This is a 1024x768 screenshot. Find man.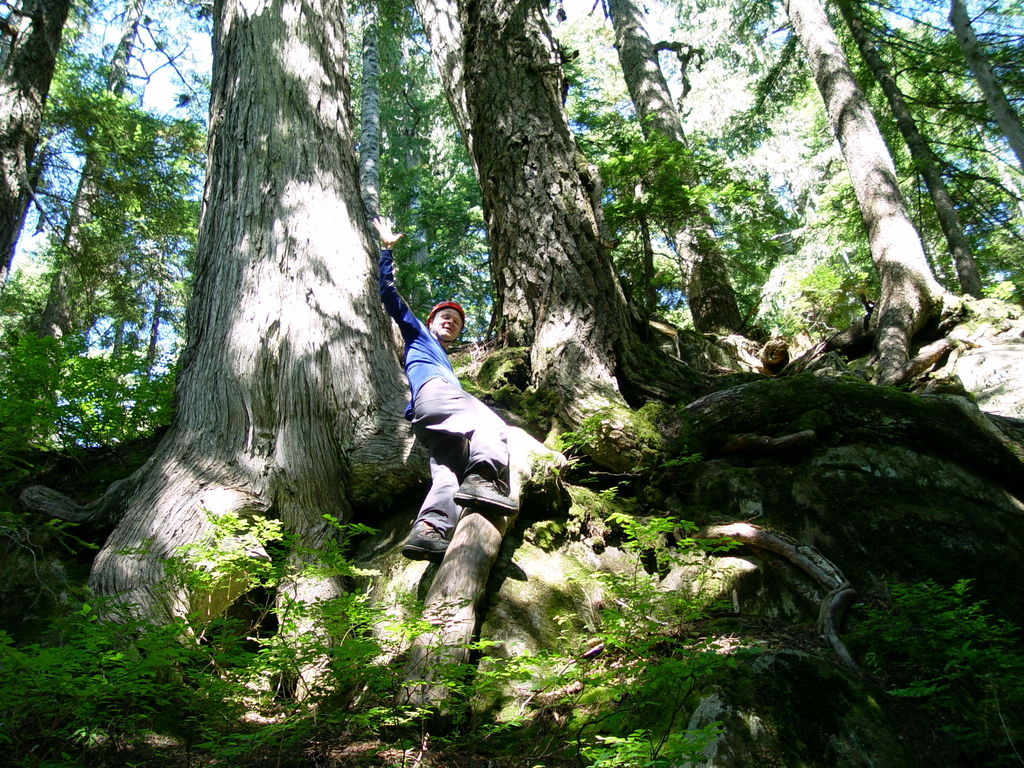
Bounding box: select_region(369, 218, 523, 561).
